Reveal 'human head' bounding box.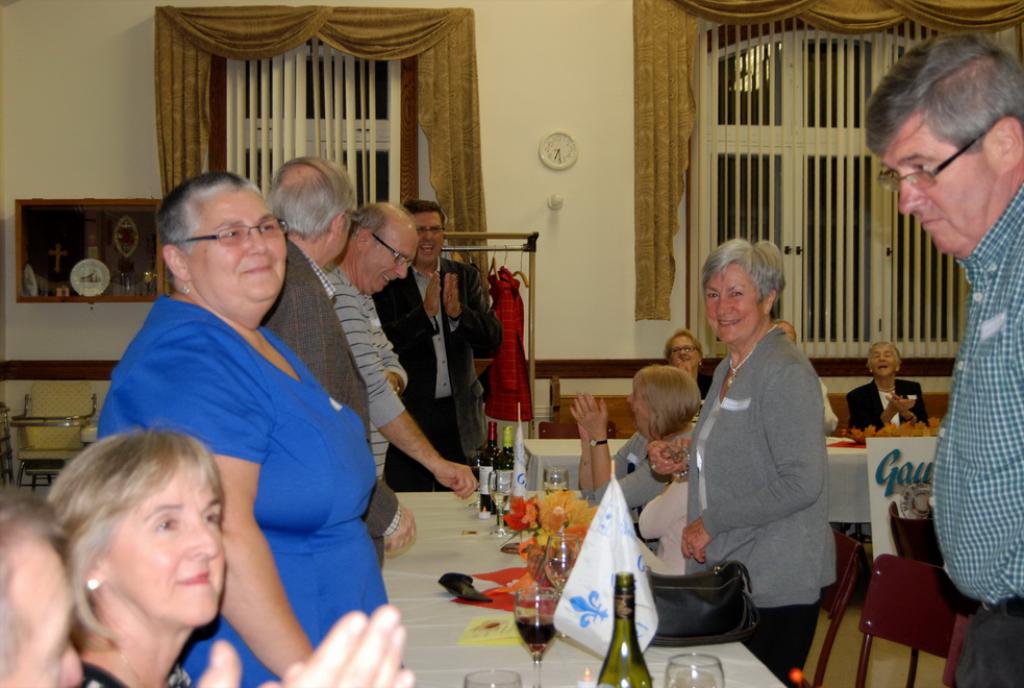
Revealed: 158/168/288/321.
